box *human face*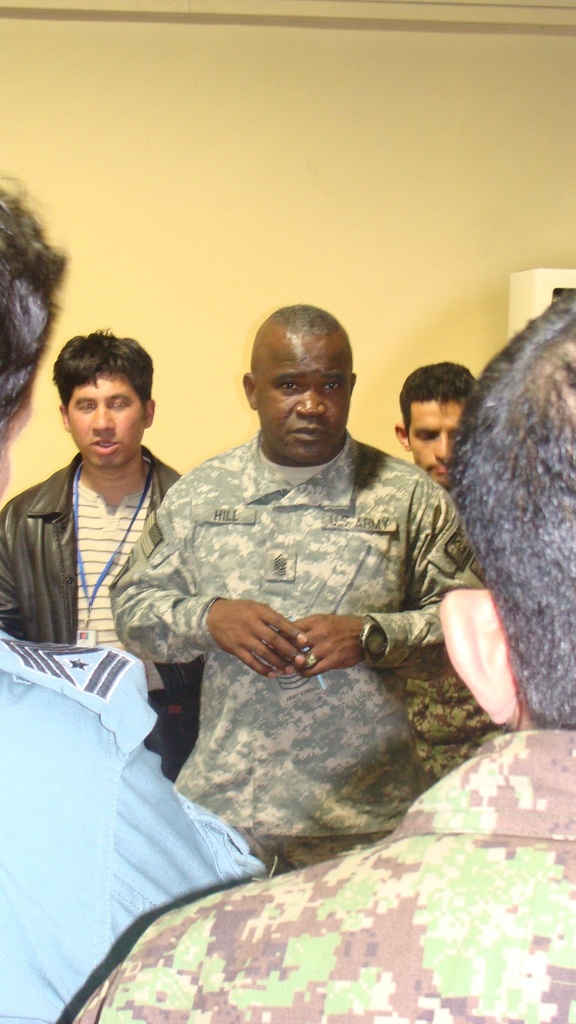
(x1=260, y1=337, x2=348, y2=464)
